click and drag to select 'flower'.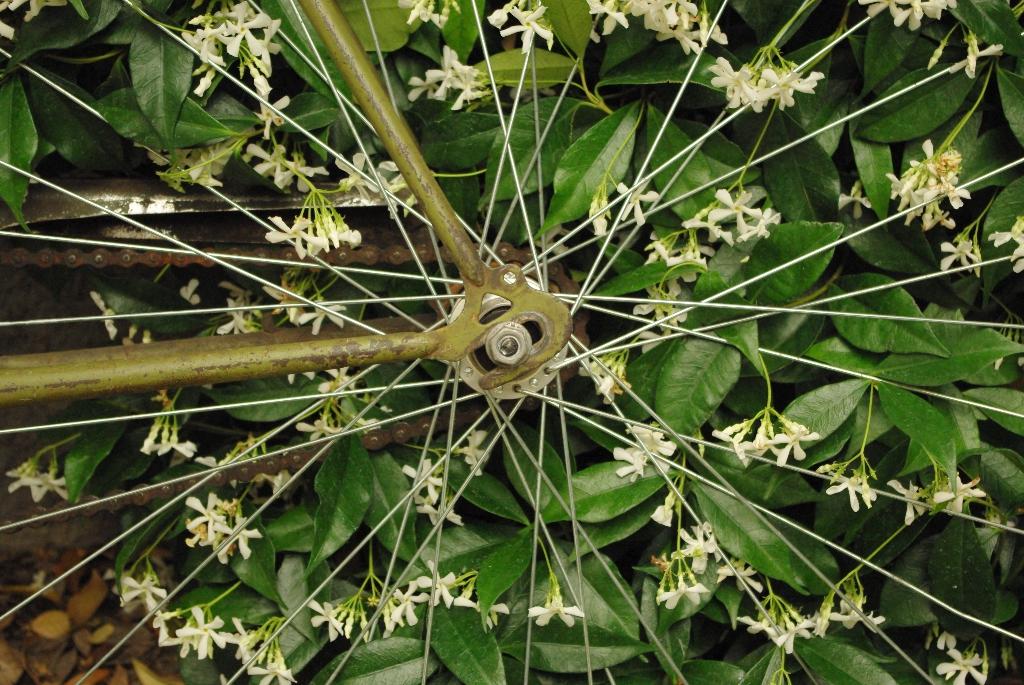
Selection: region(118, 570, 168, 613).
